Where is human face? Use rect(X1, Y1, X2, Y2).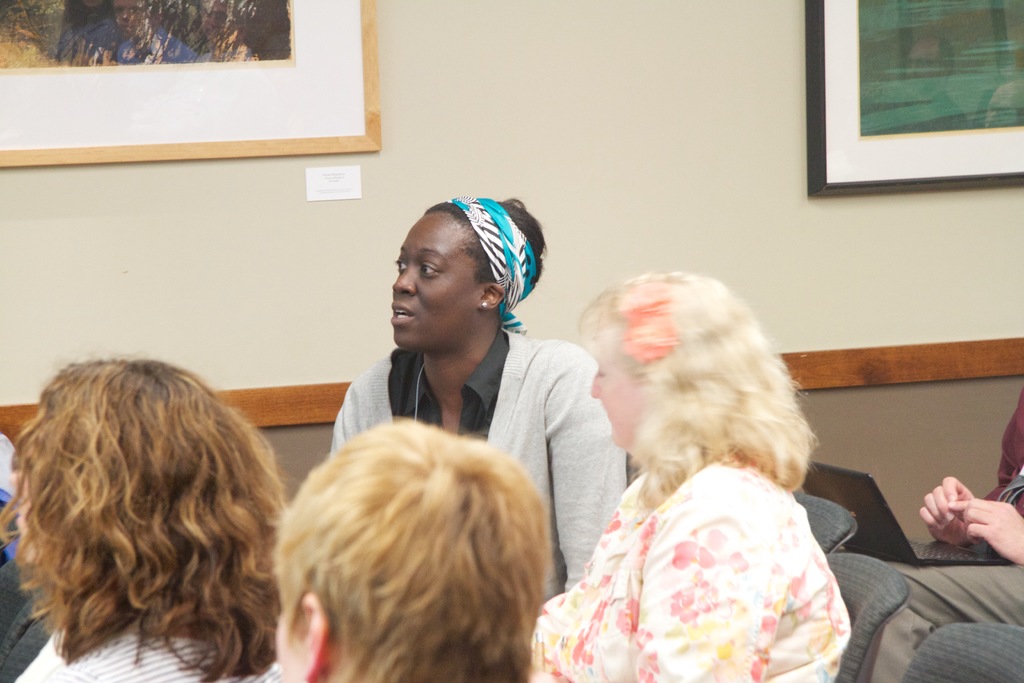
rect(110, 0, 152, 40).
